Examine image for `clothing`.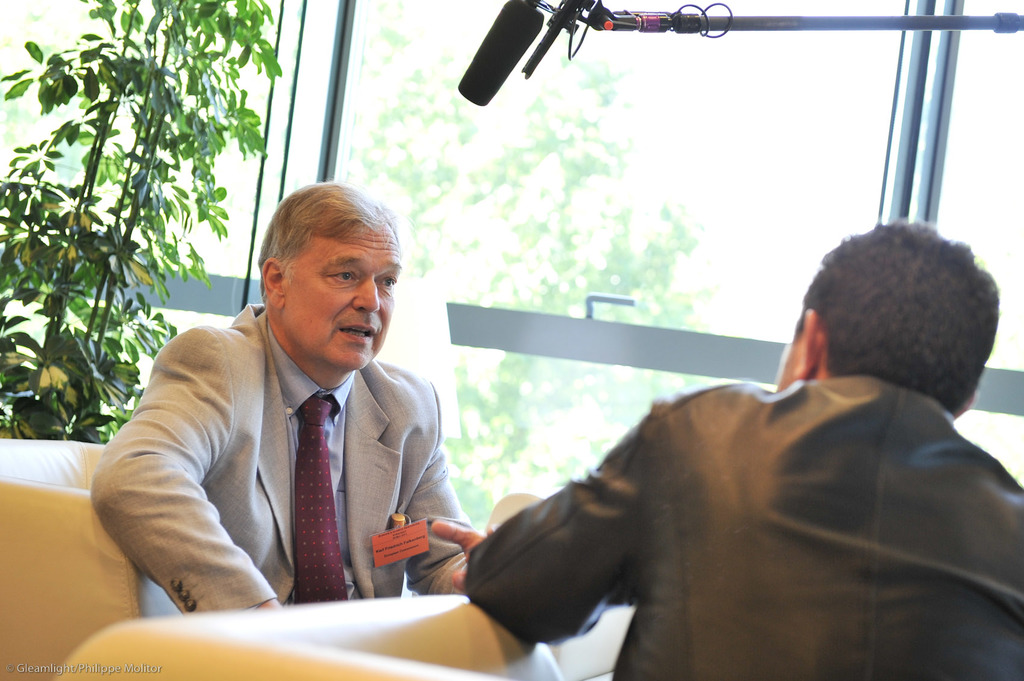
Examination result: 102, 291, 483, 627.
